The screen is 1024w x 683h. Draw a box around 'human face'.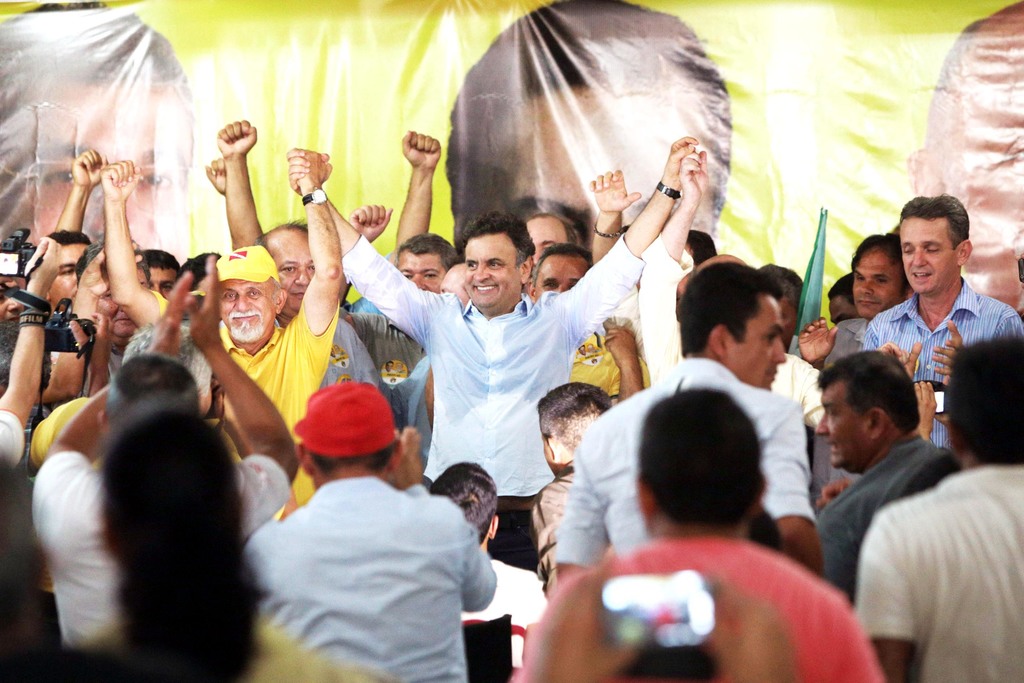
bbox=(814, 381, 865, 466).
